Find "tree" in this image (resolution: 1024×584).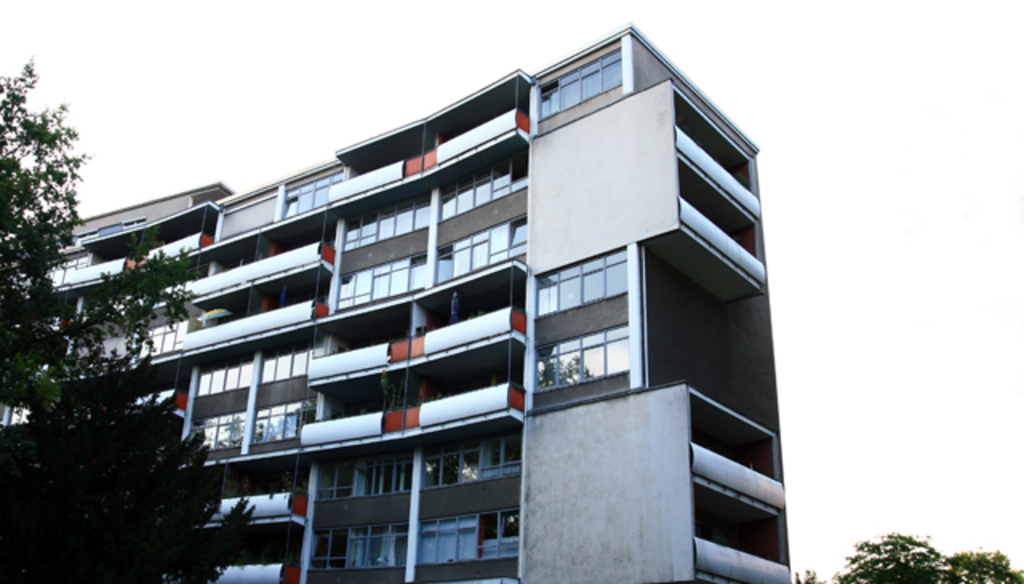
(left=0, top=336, right=250, bottom=582).
